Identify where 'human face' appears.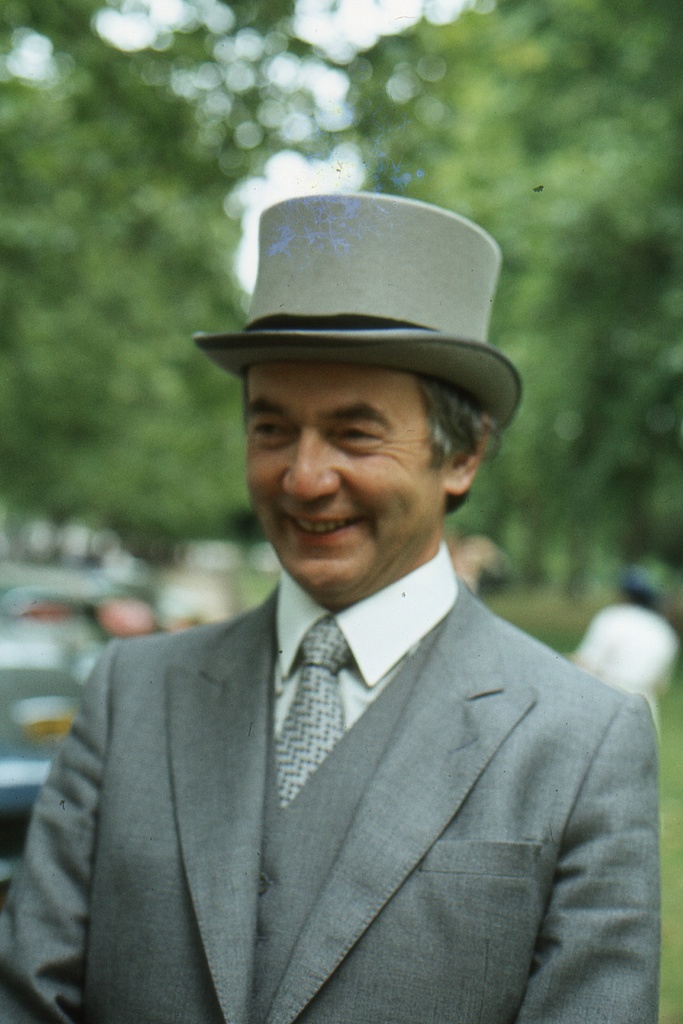
Appears at bbox=(236, 358, 438, 603).
